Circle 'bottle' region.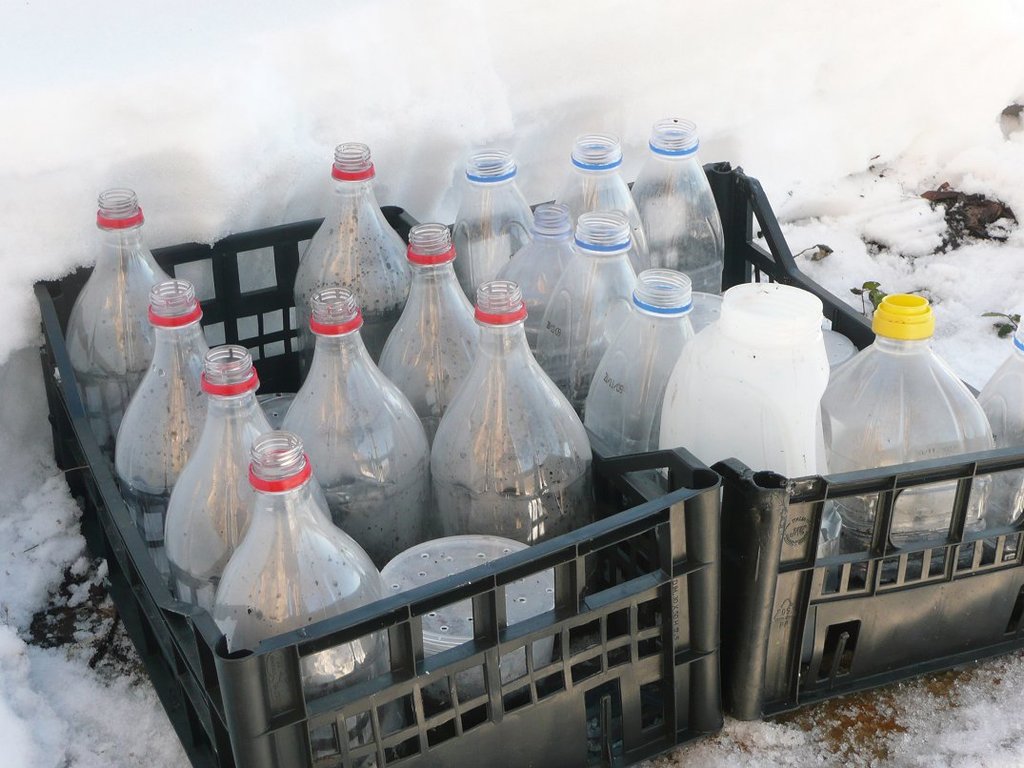
Region: BBox(451, 151, 533, 306).
